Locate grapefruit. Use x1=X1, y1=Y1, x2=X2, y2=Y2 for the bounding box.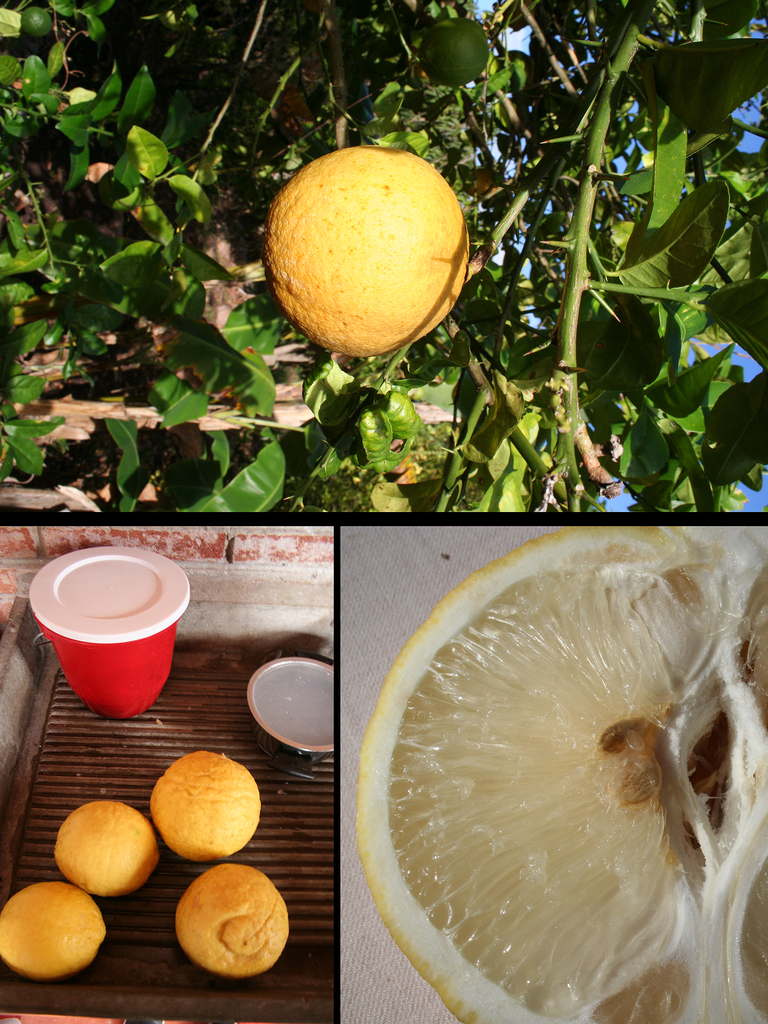
x1=177, y1=860, x2=289, y2=977.
